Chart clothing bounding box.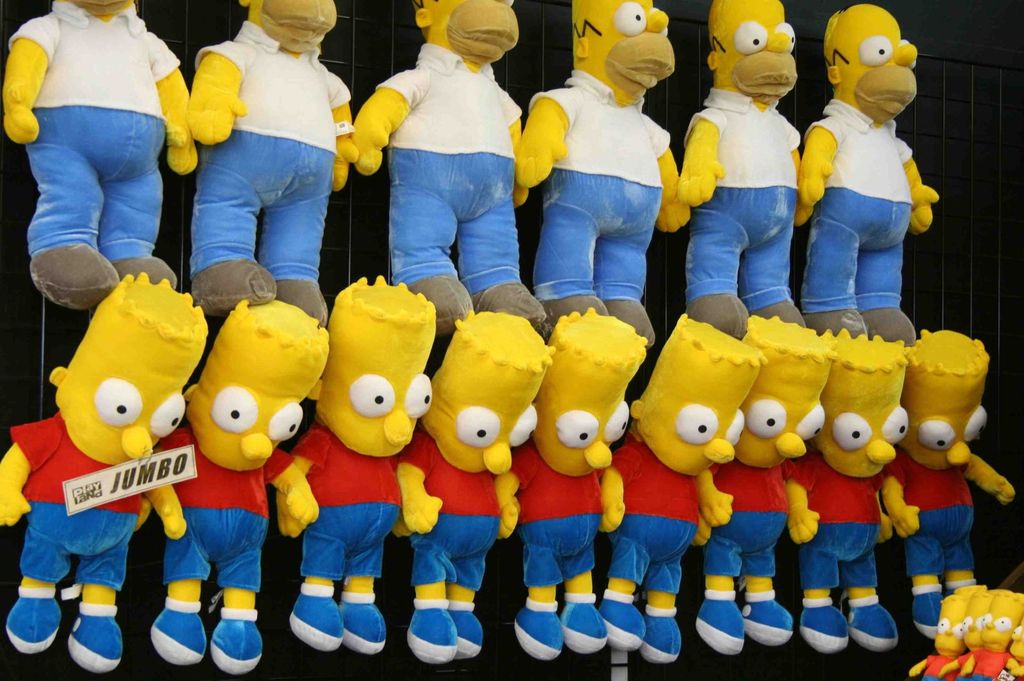
Charted: {"x1": 505, "y1": 444, "x2": 605, "y2": 591}.
